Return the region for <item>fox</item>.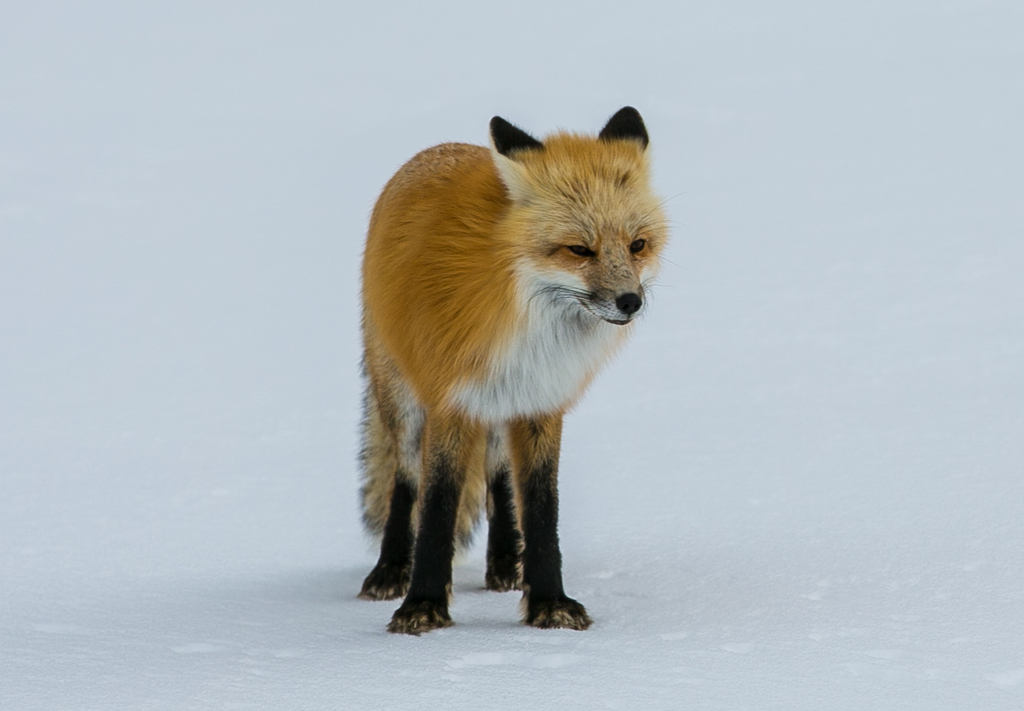
[x1=353, y1=103, x2=691, y2=635].
